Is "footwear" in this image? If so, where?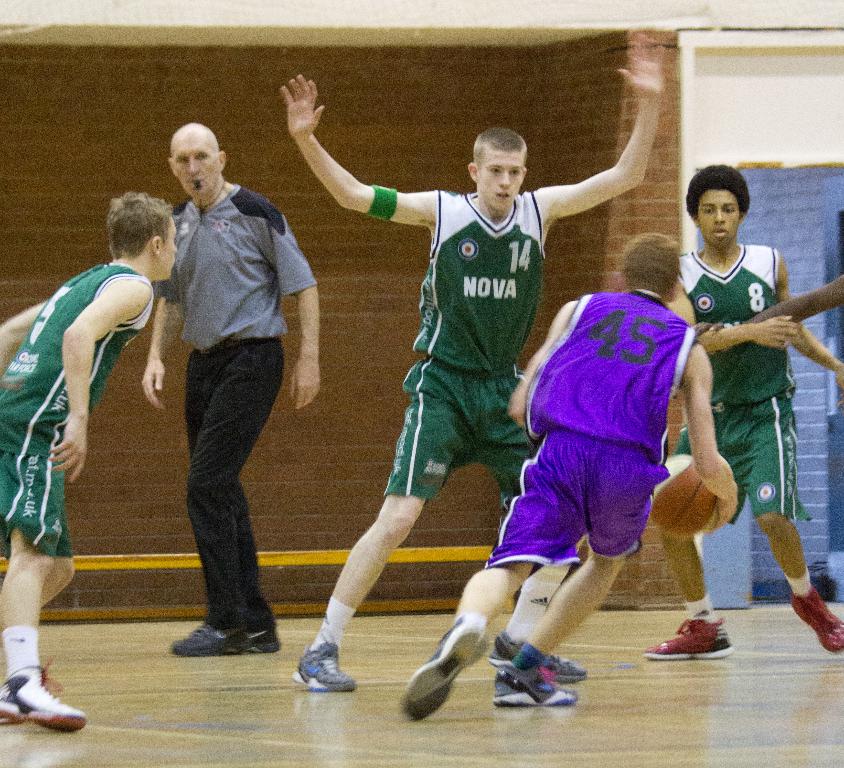
Yes, at region(639, 615, 732, 661).
